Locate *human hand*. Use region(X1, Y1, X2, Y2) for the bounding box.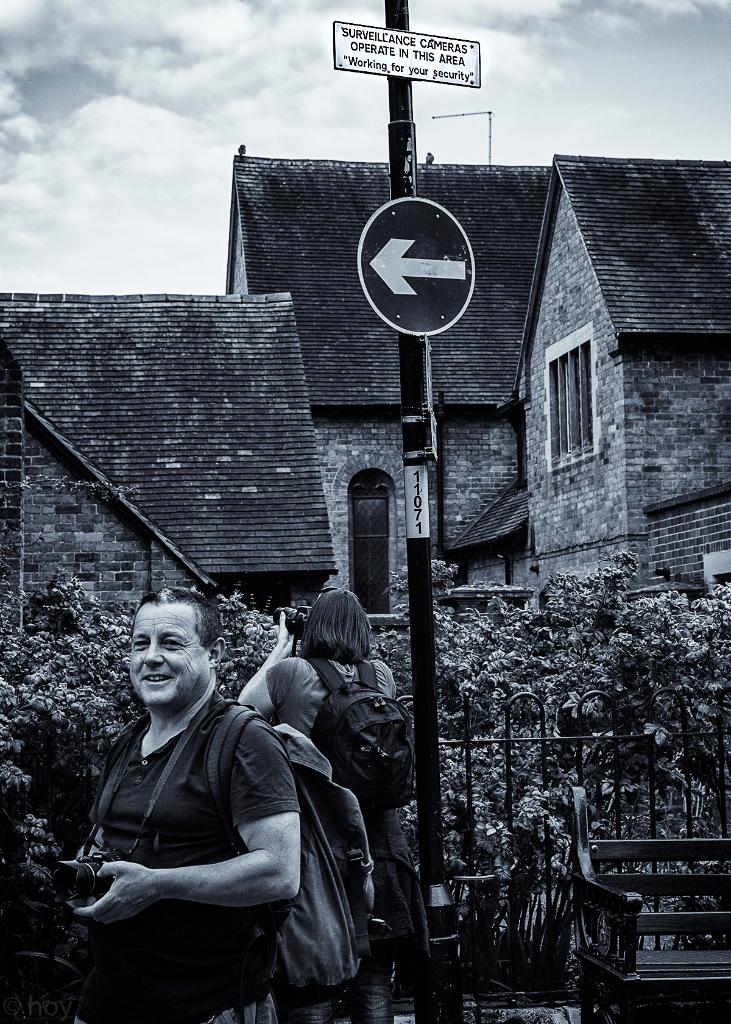
region(277, 608, 299, 659).
